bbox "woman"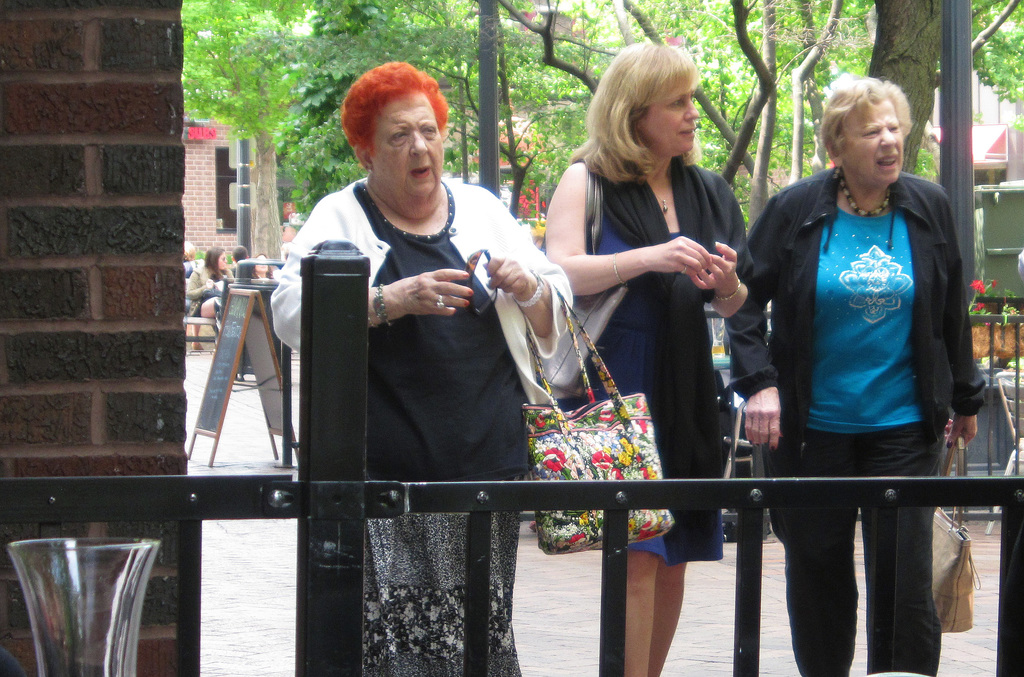
crop(722, 70, 987, 676)
